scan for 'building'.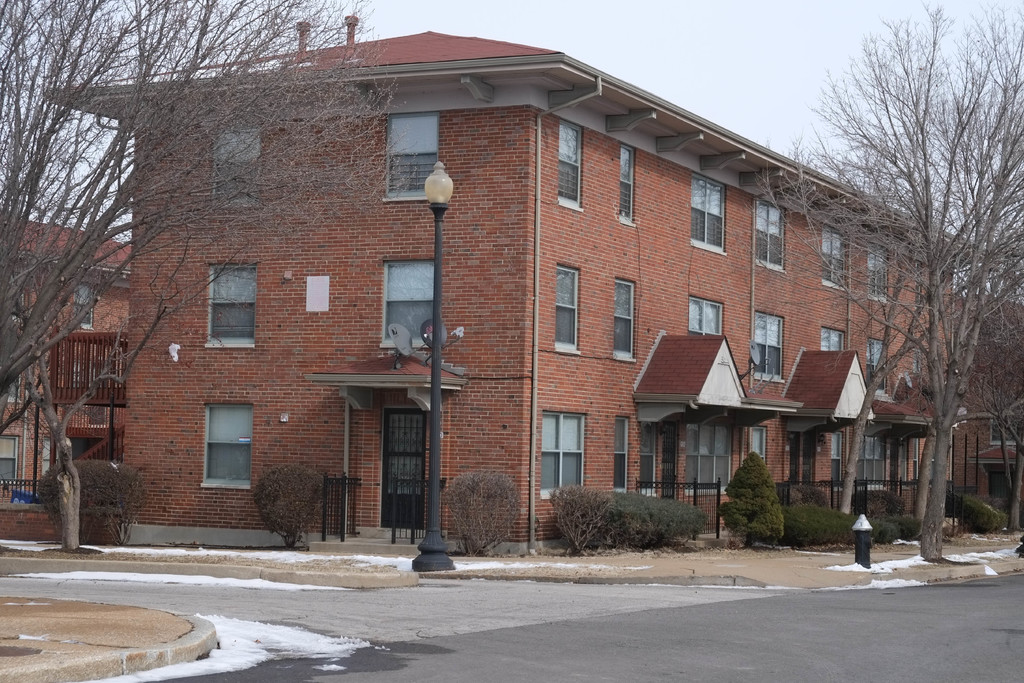
Scan result: [x1=40, y1=9, x2=1023, y2=553].
